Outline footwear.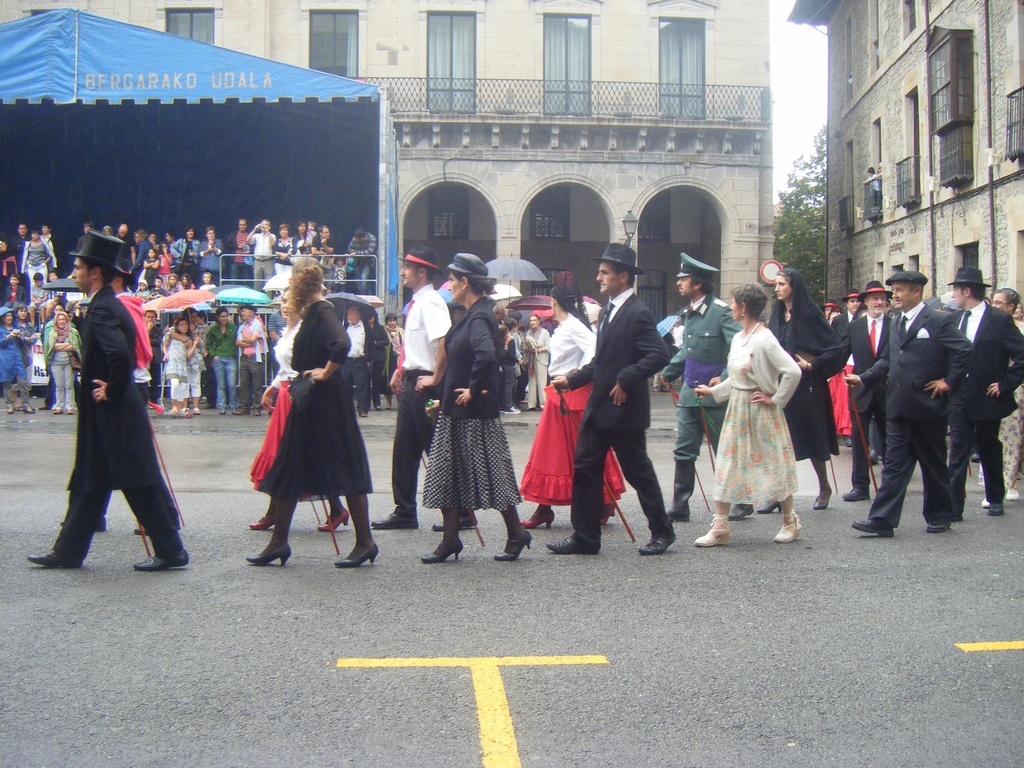
Outline: <region>980, 499, 986, 508</region>.
